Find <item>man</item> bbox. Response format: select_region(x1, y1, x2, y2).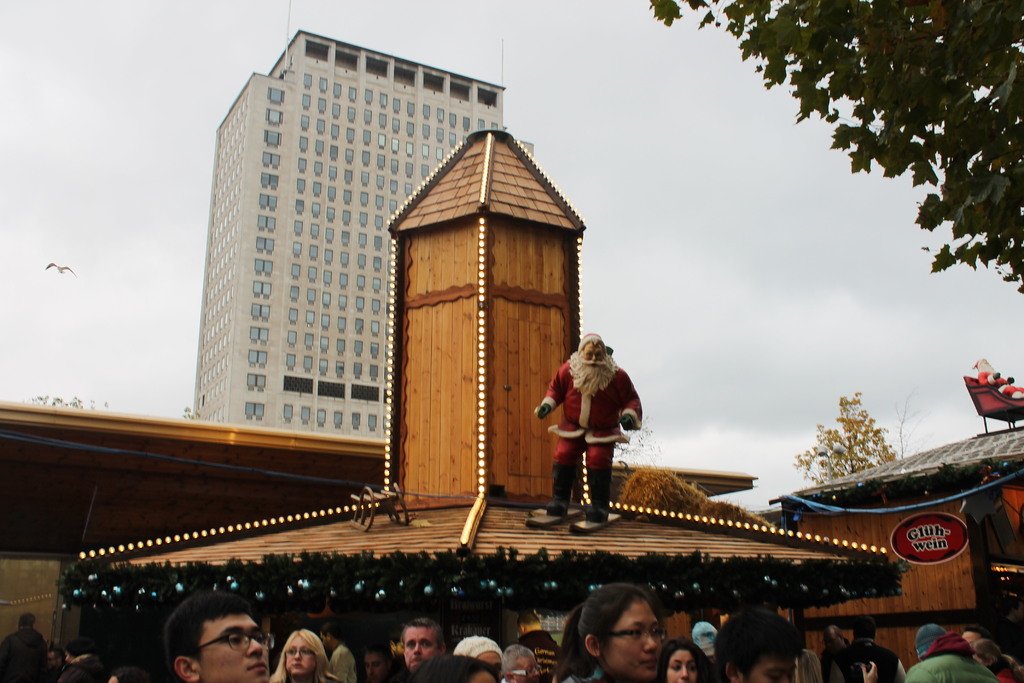
select_region(826, 618, 908, 682).
